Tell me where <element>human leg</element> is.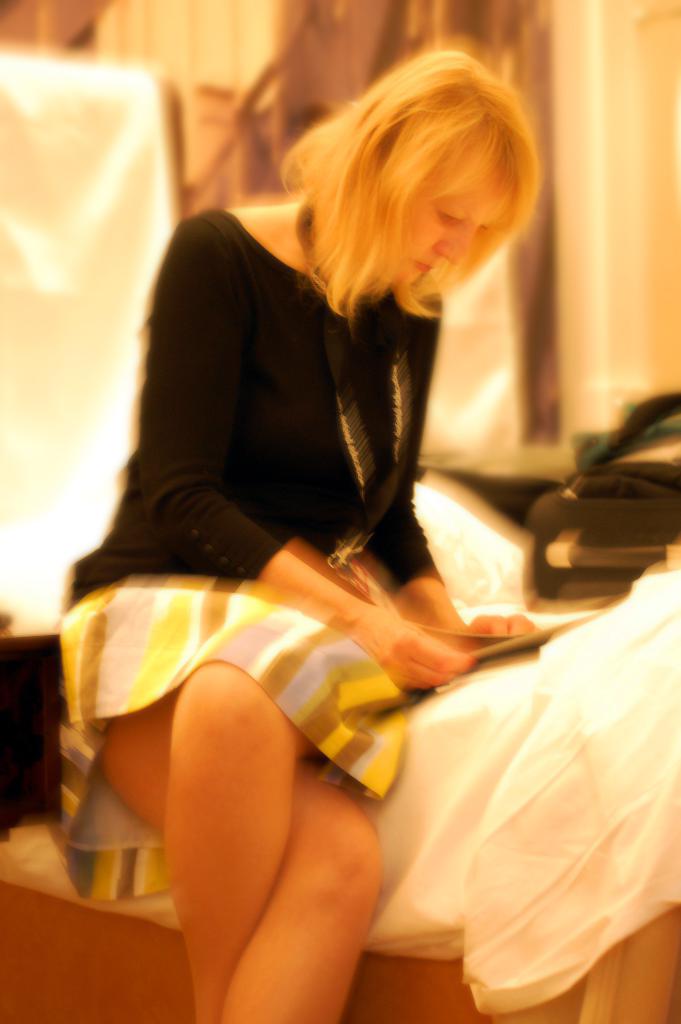
<element>human leg</element> is at x1=84 y1=543 x2=389 y2=1023.
